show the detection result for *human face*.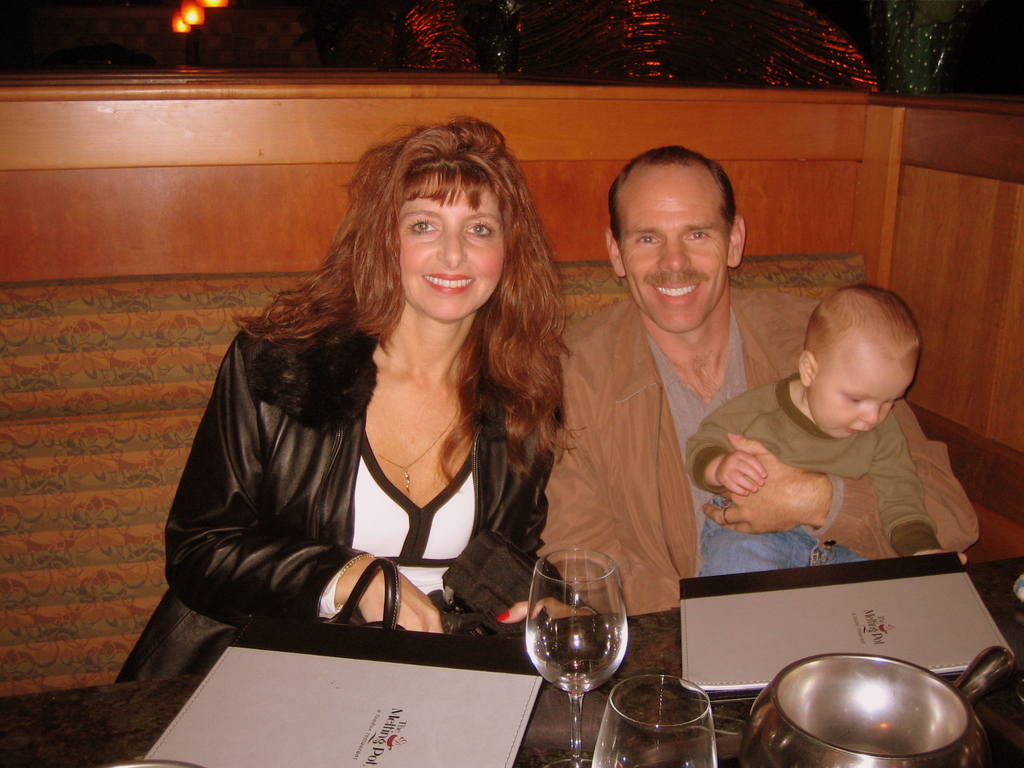
[left=810, top=361, right=918, bottom=440].
